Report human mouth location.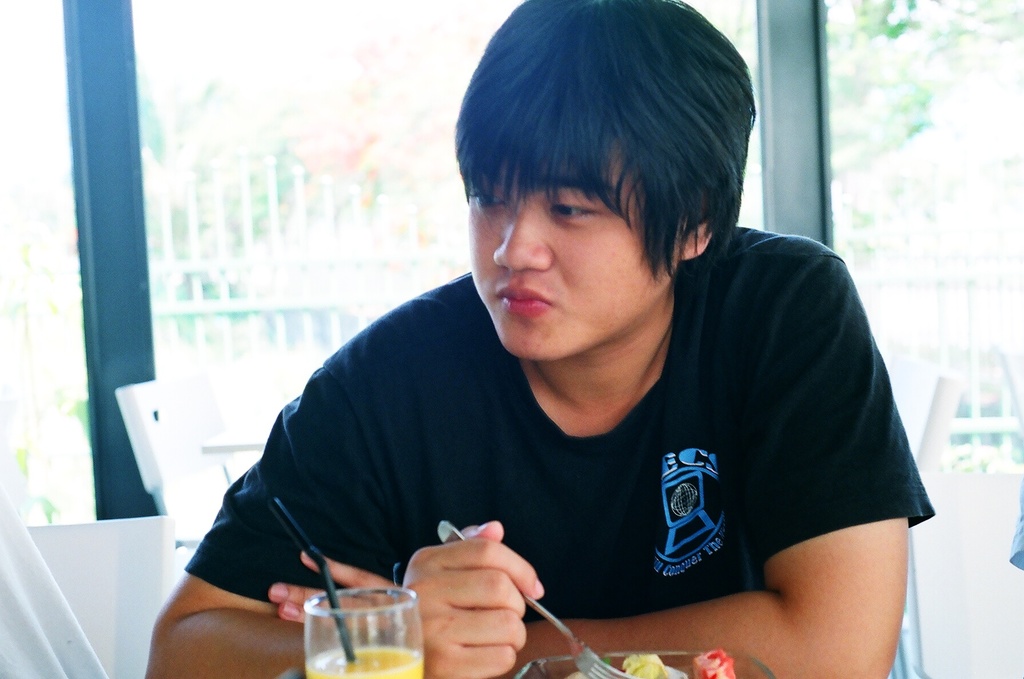
Report: bbox(504, 289, 546, 302).
